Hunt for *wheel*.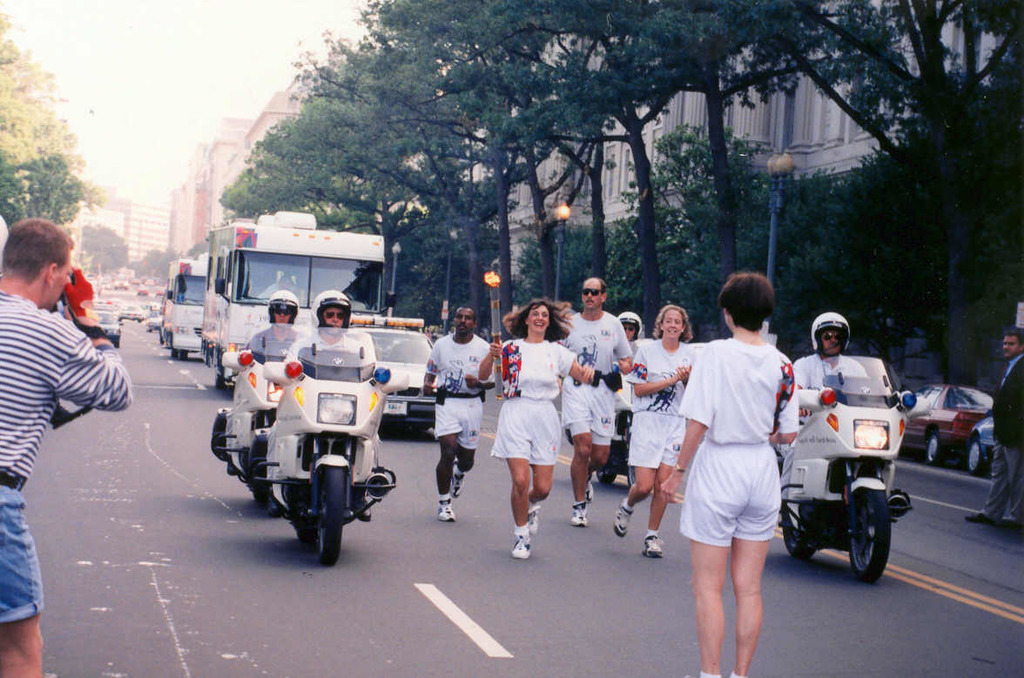
Hunted down at 780/513/816/564.
